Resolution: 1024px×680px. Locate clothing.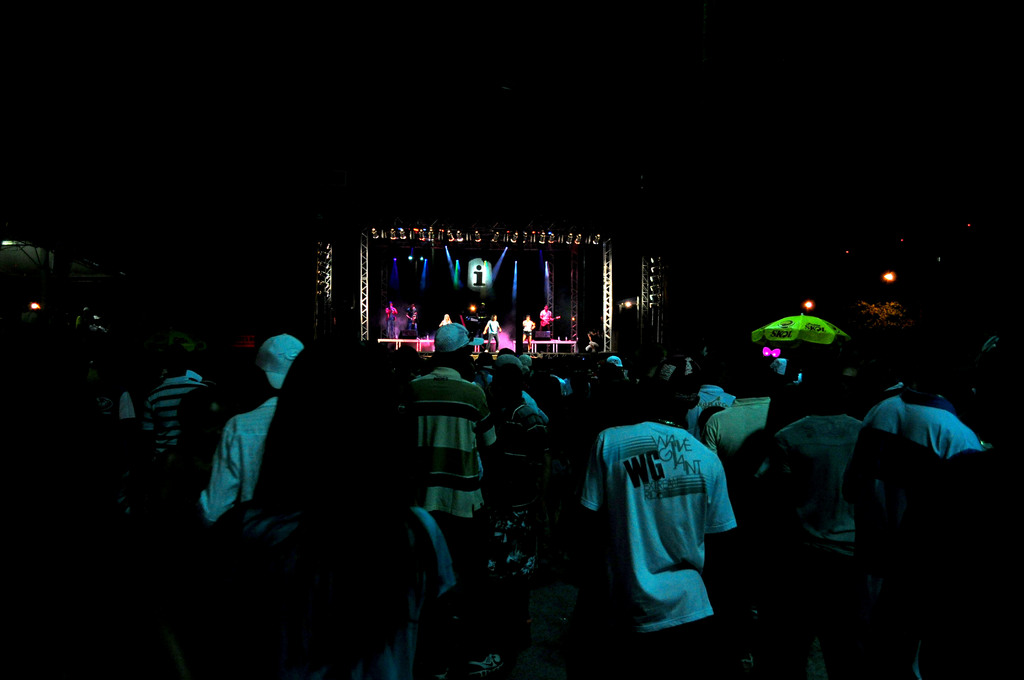
bbox=[211, 502, 454, 679].
